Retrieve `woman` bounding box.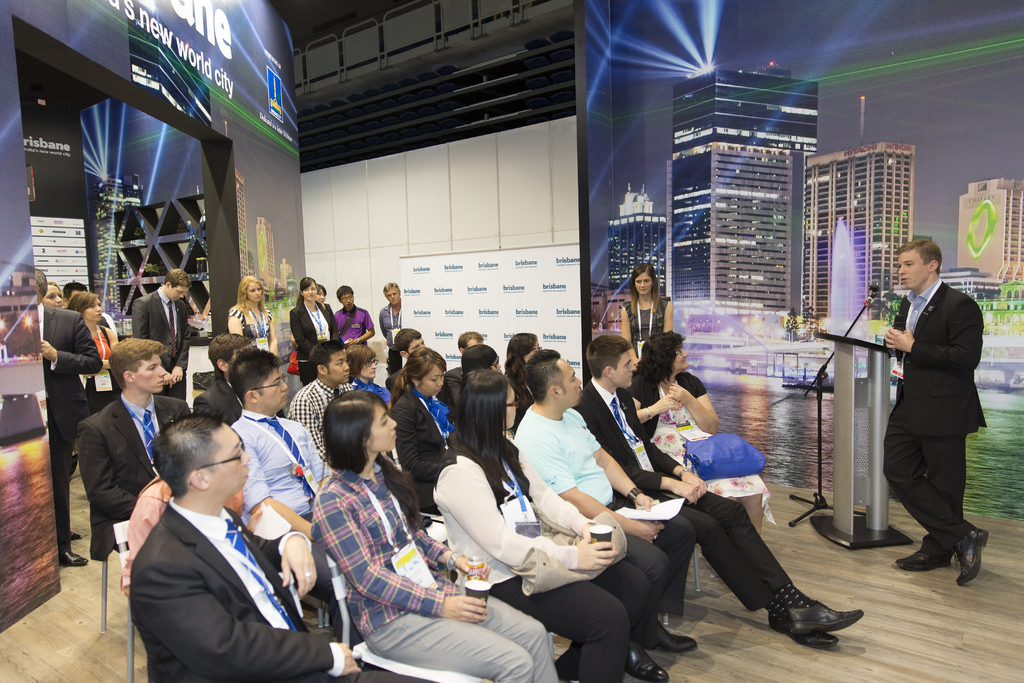
Bounding box: <region>391, 343, 461, 512</region>.
